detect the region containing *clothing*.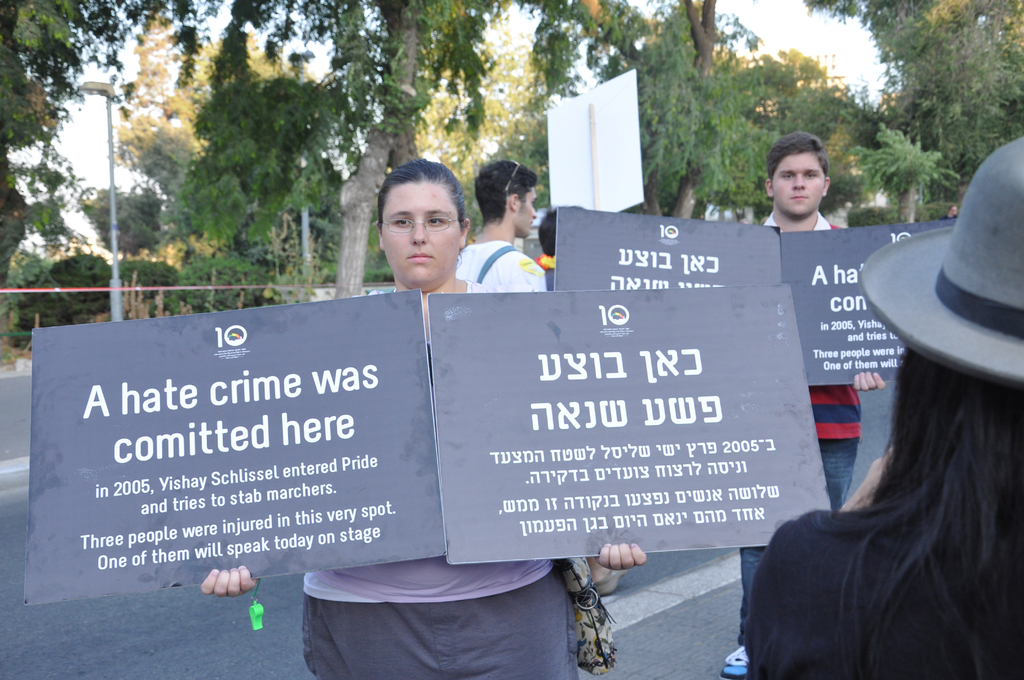
left=845, top=138, right=1023, bottom=375.
